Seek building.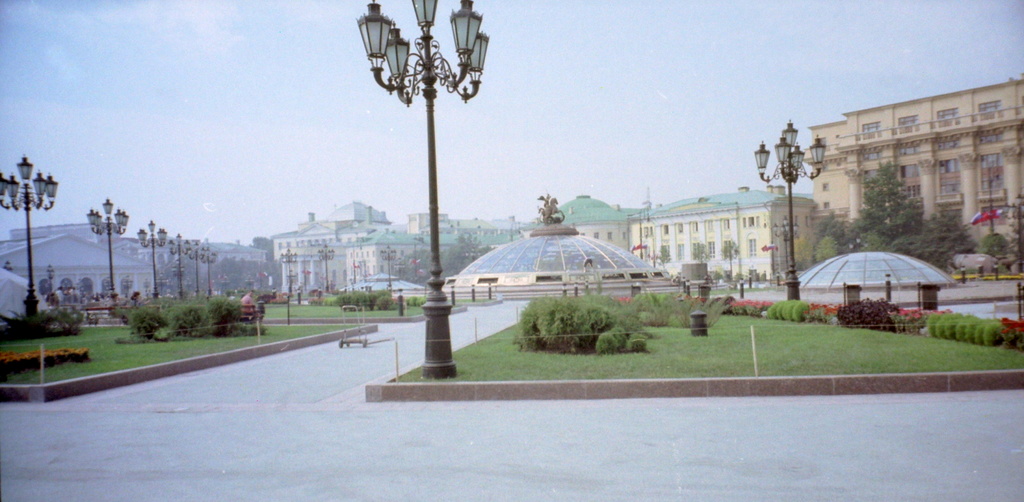
{"left": 135, "top": 234, "right": 279, "bottom": 296}.
